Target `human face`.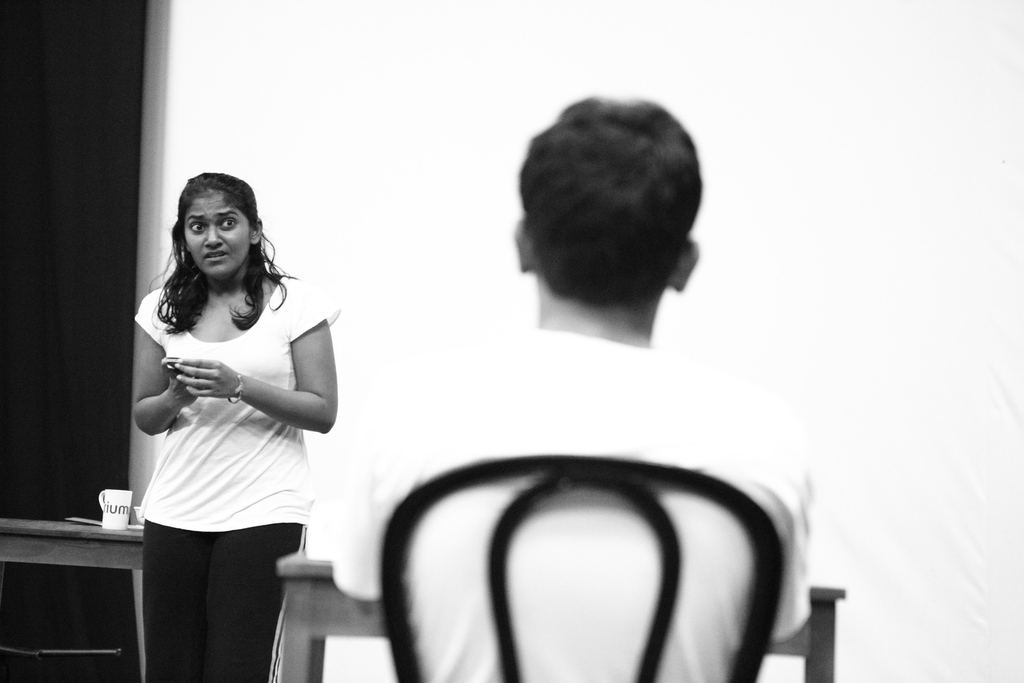
Target region: [180,199,253,278].
